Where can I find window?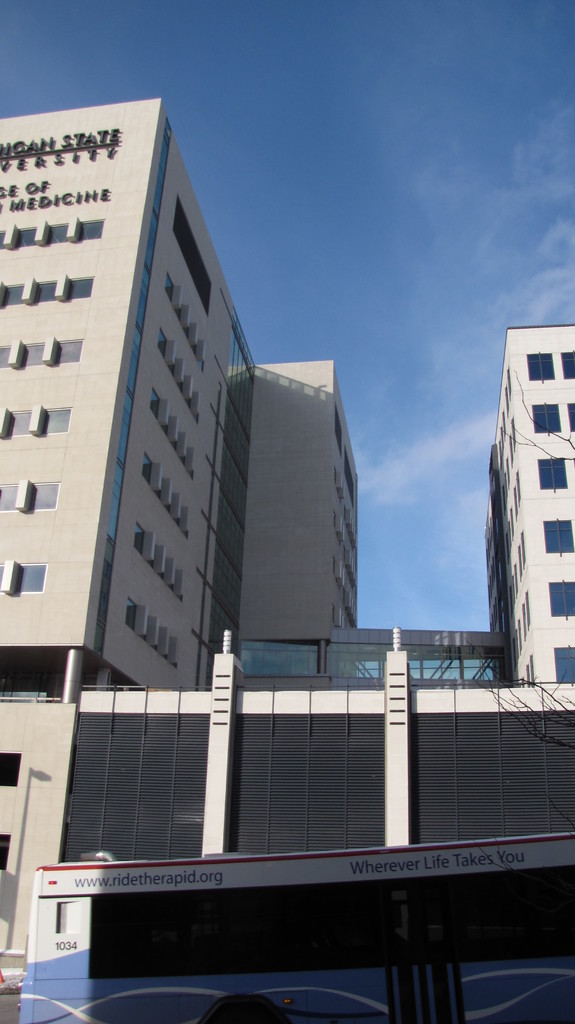
You can find it at x1=0, y1=481, x2=59, y2=510.
